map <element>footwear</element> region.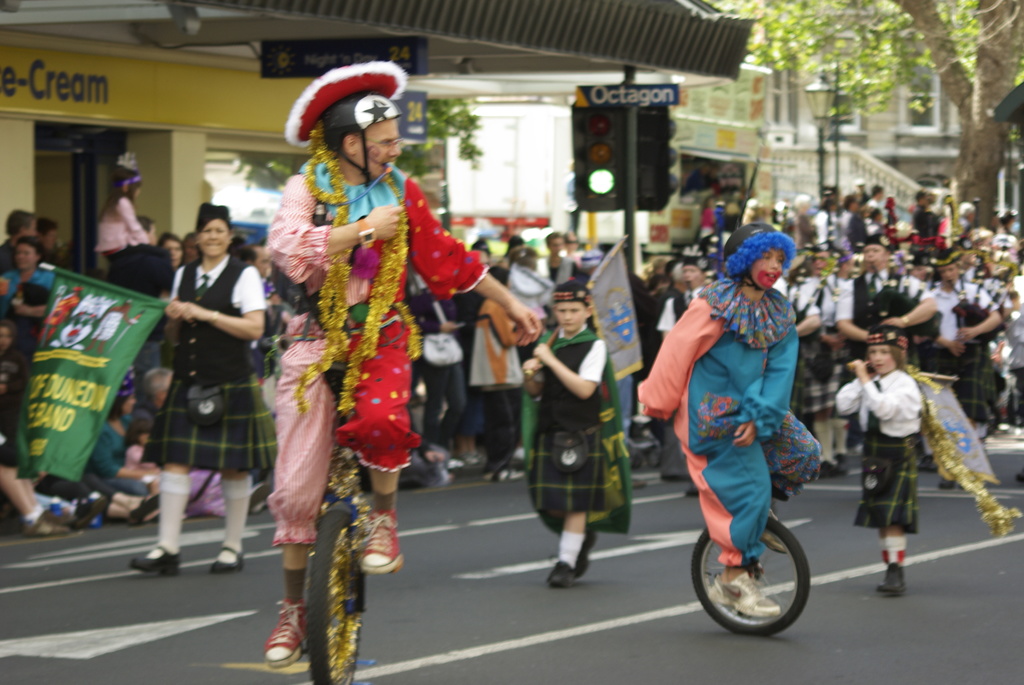
Mapped to box(125, 541, 169, 590).
